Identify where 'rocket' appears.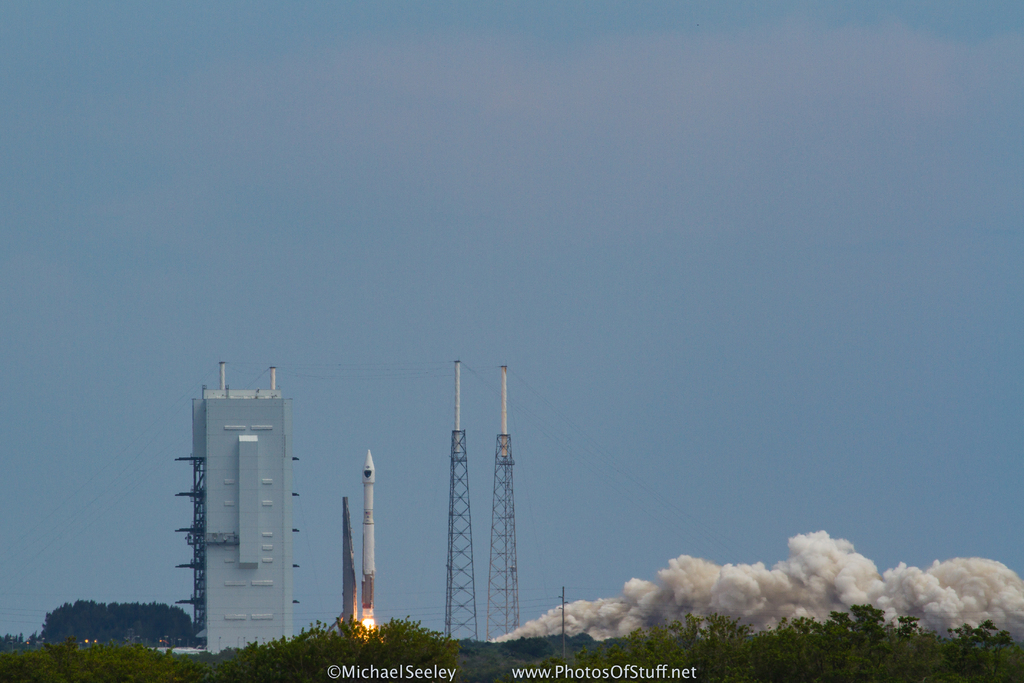
Appears at pyautogui.locateOnScreen(326, 422, 392, 659).
